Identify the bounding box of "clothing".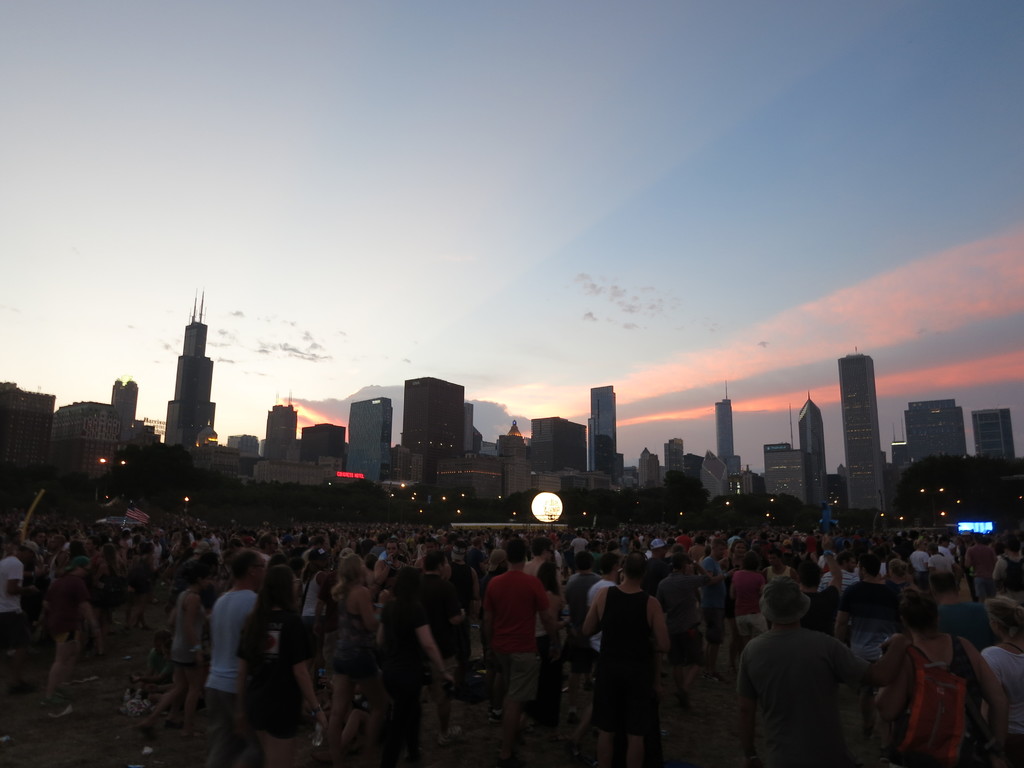
202, 585, 259, 725.
